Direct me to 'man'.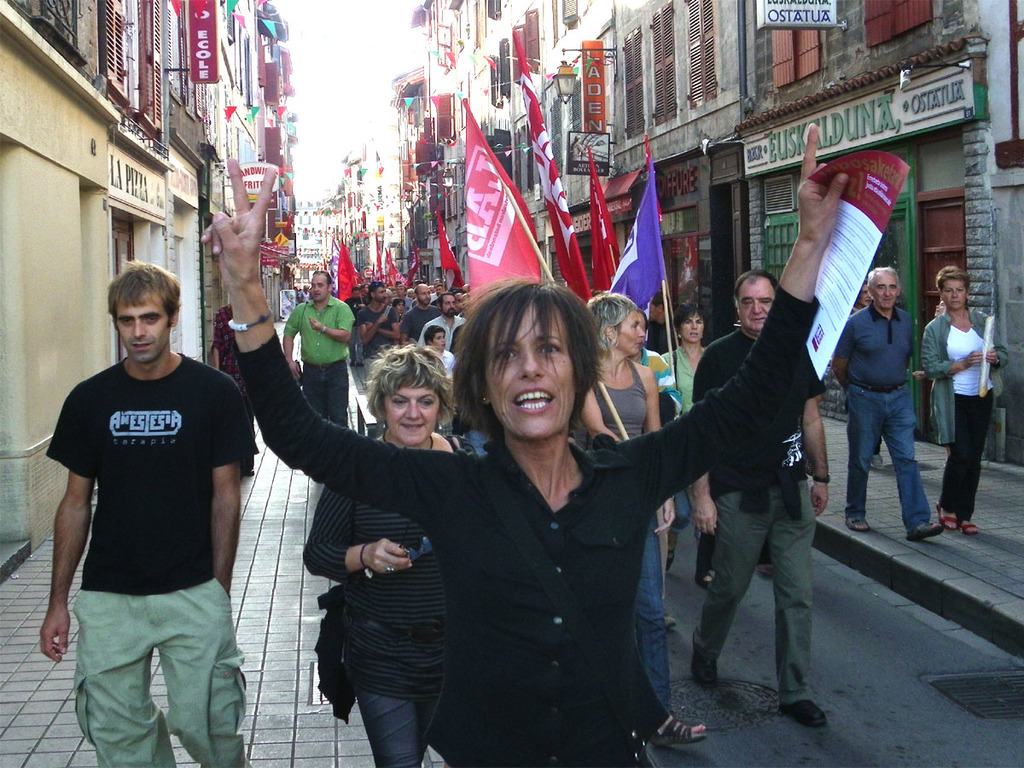
Direction: Rect(397, 279, 439, 341).
